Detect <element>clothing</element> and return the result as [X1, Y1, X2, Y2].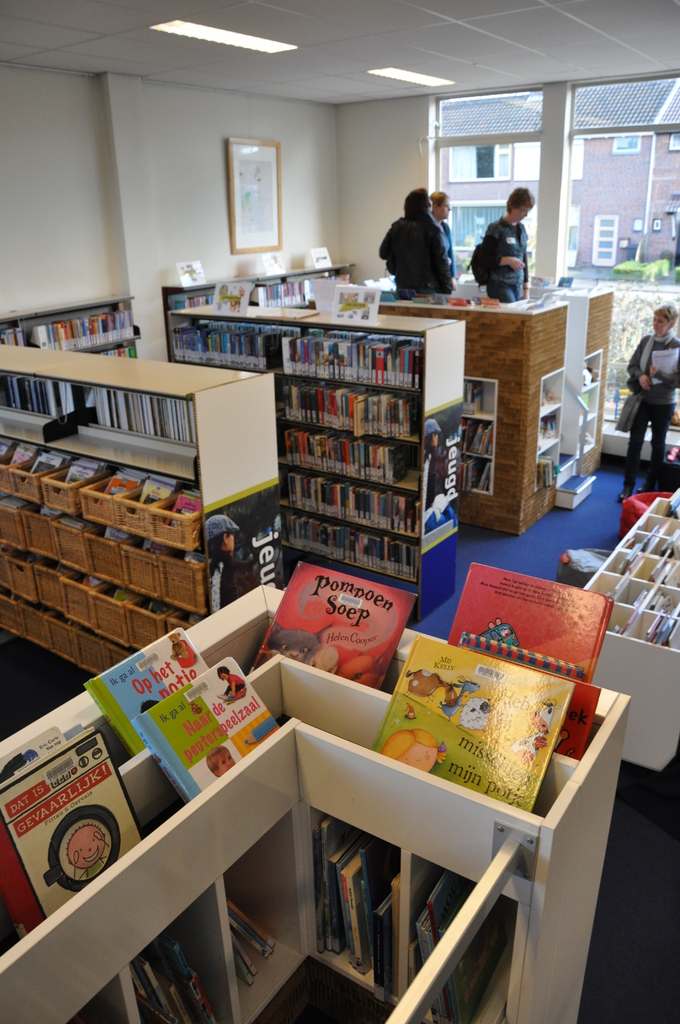
[474, 221, 529, 298].
